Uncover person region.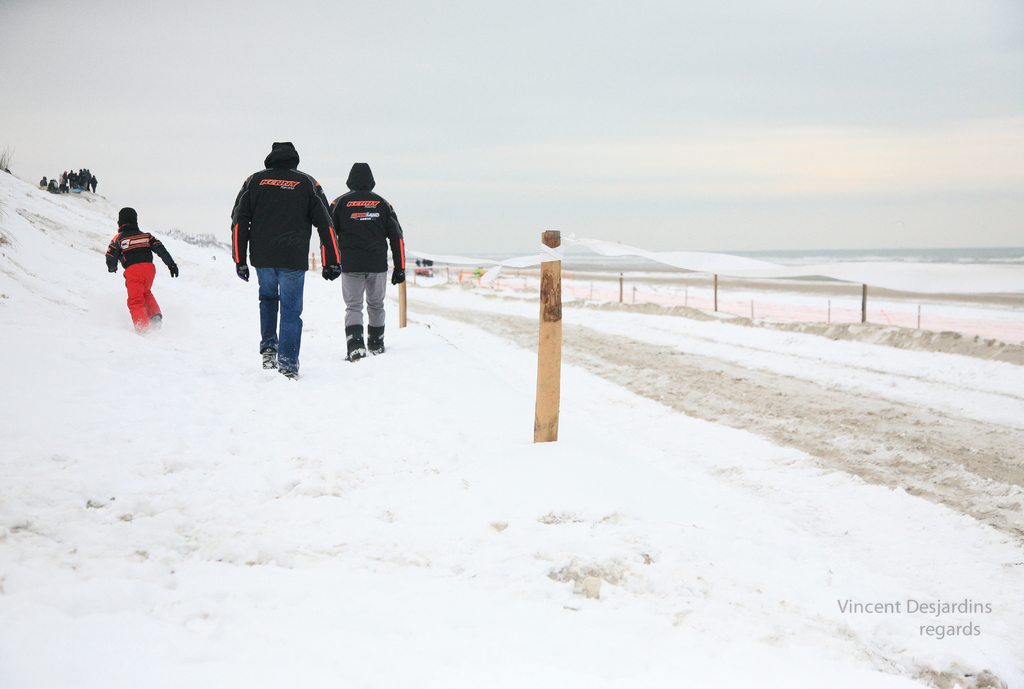
Uncovered: box=[229, 138, 342, 376].
